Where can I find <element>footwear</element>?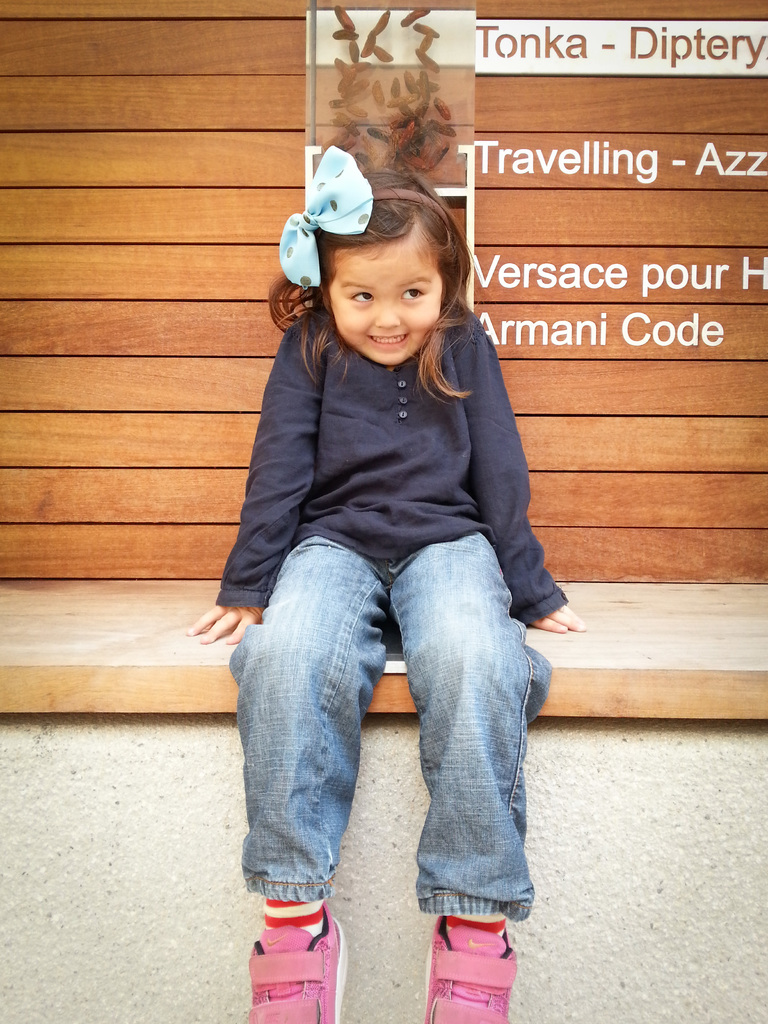
You can find it at [x1=420, y1=916, x2=514, y2=1023].
